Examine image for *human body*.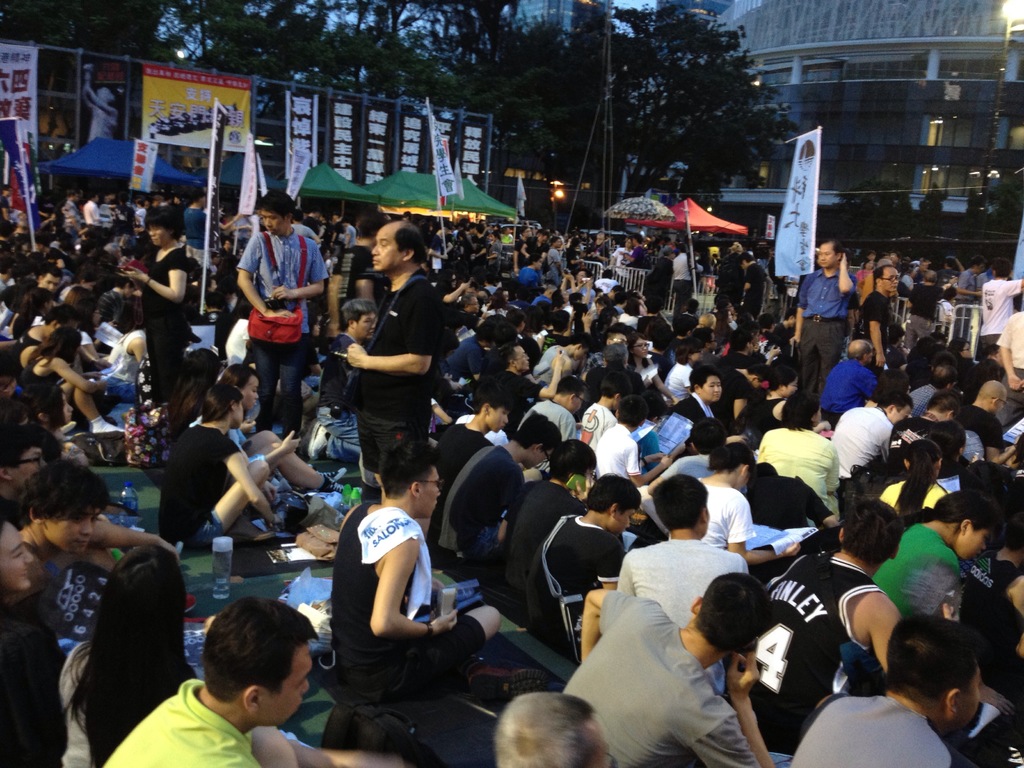
Examination result: bbox=(516, 264, 542, 287).
